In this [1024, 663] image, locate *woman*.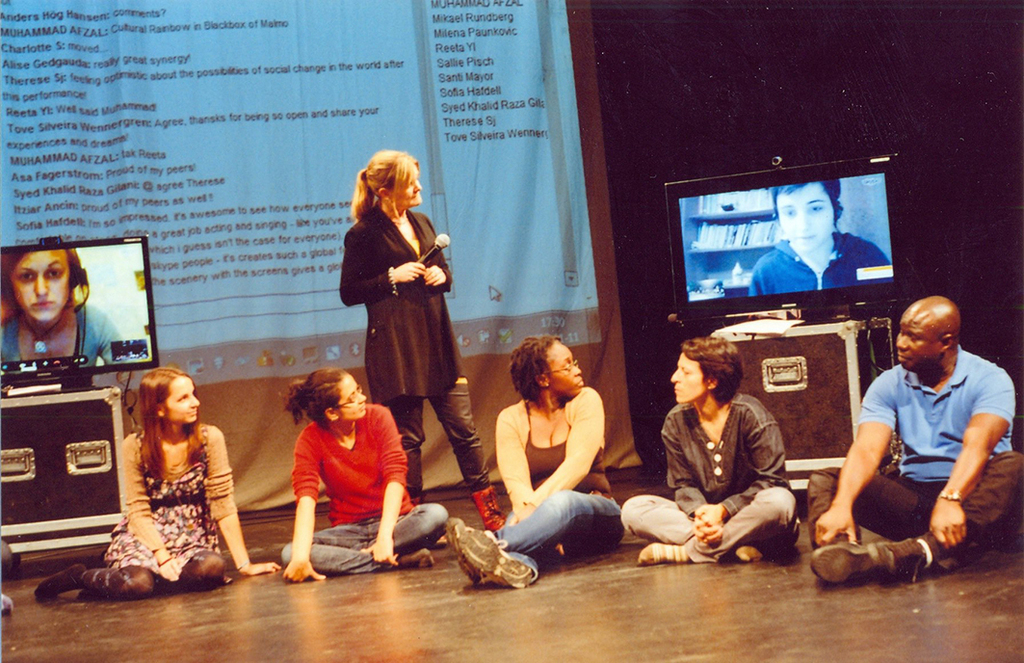
Bounding box: 621:336:798:566.
